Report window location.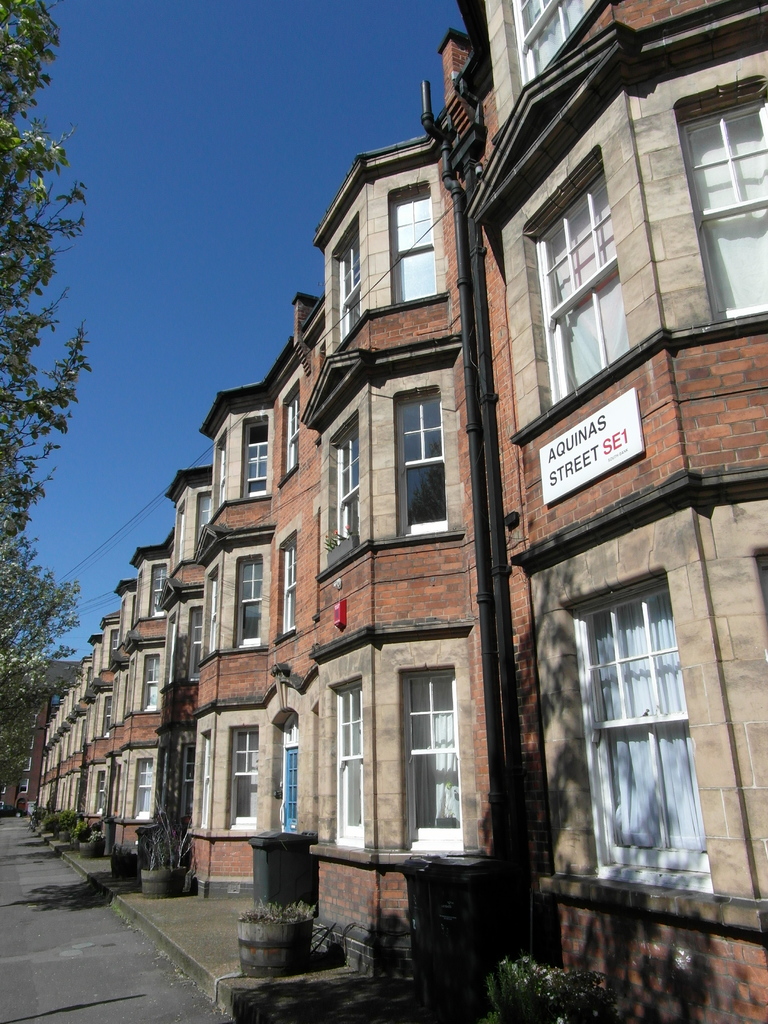
Report: (x1=282, y1=392, x2=301, y2=480).
